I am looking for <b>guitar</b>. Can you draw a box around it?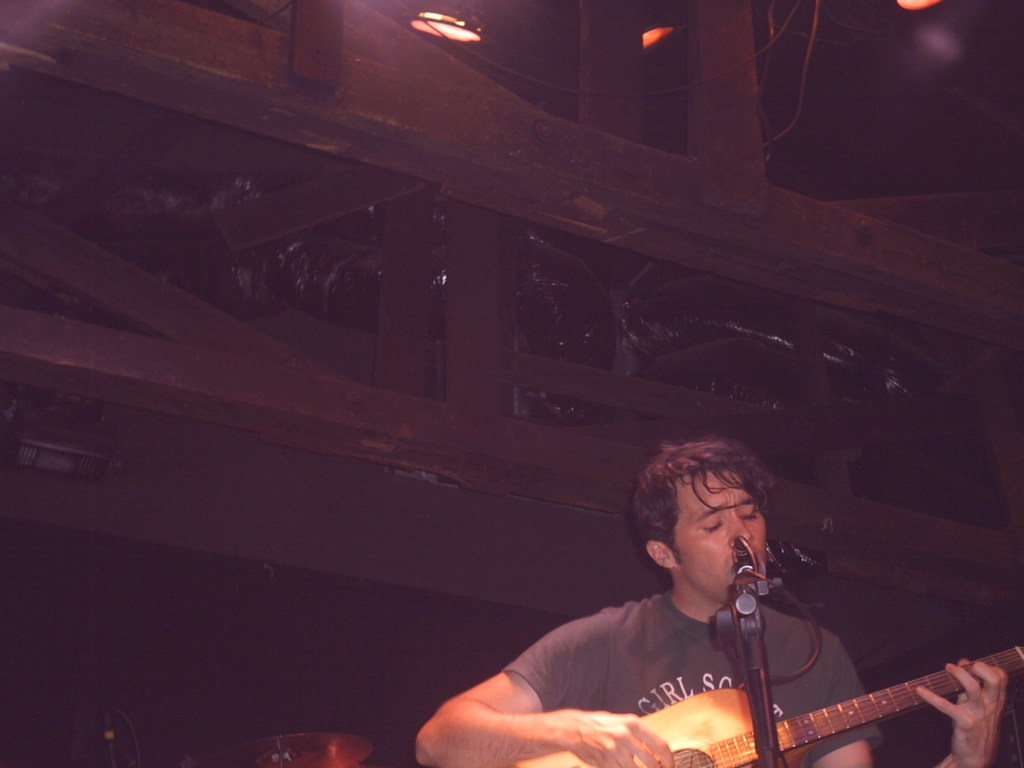
Sure, the bounding box is detection(520, 645, 1023, 767).
